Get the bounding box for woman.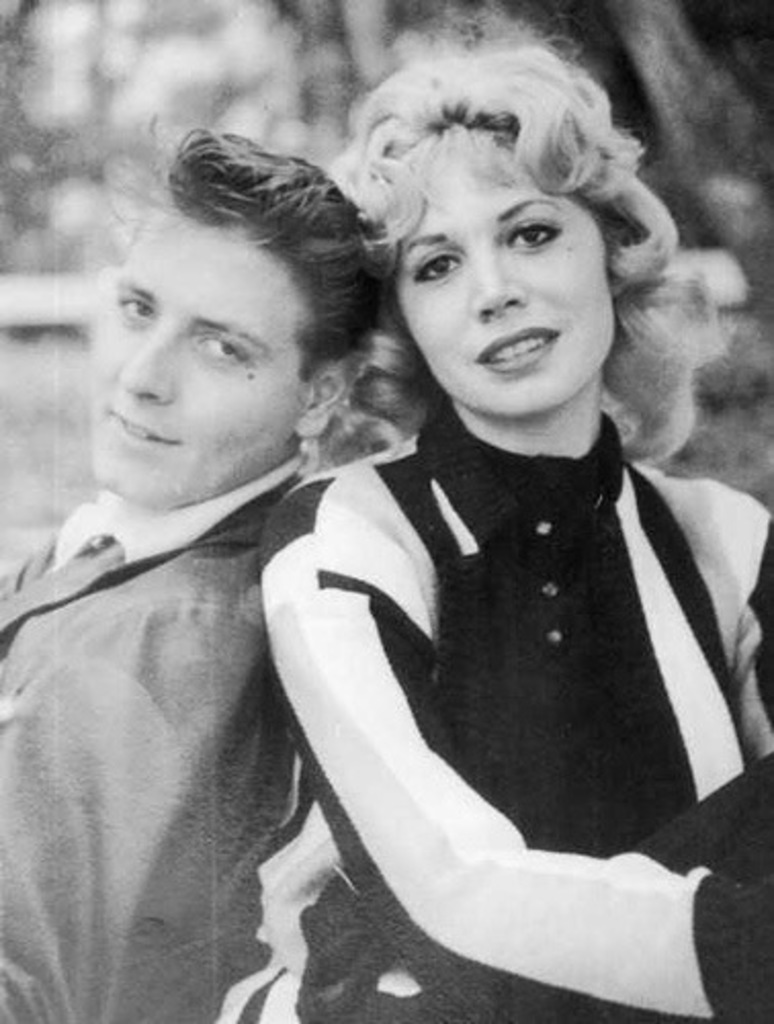
<box>192,68,749,1022</box>.
